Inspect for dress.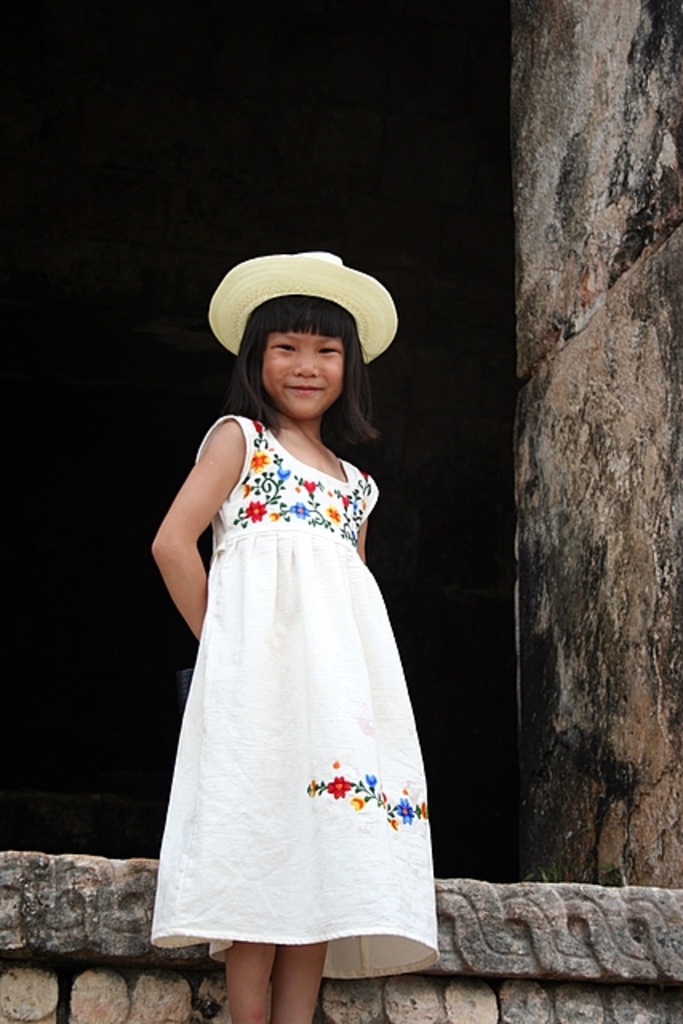
Inspection: pyautogui.locateOnScreen(157, 414, 441, 974).
